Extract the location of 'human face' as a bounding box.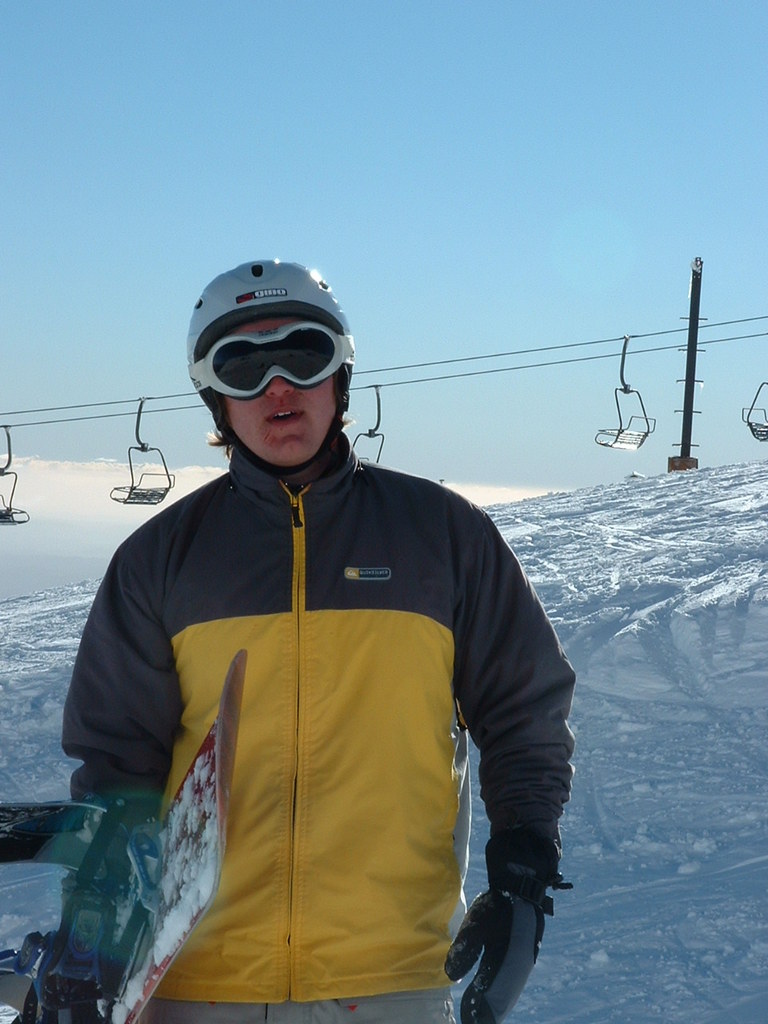
{"left": 220, "top": 314, "right": 330, "bottom": 462}.
